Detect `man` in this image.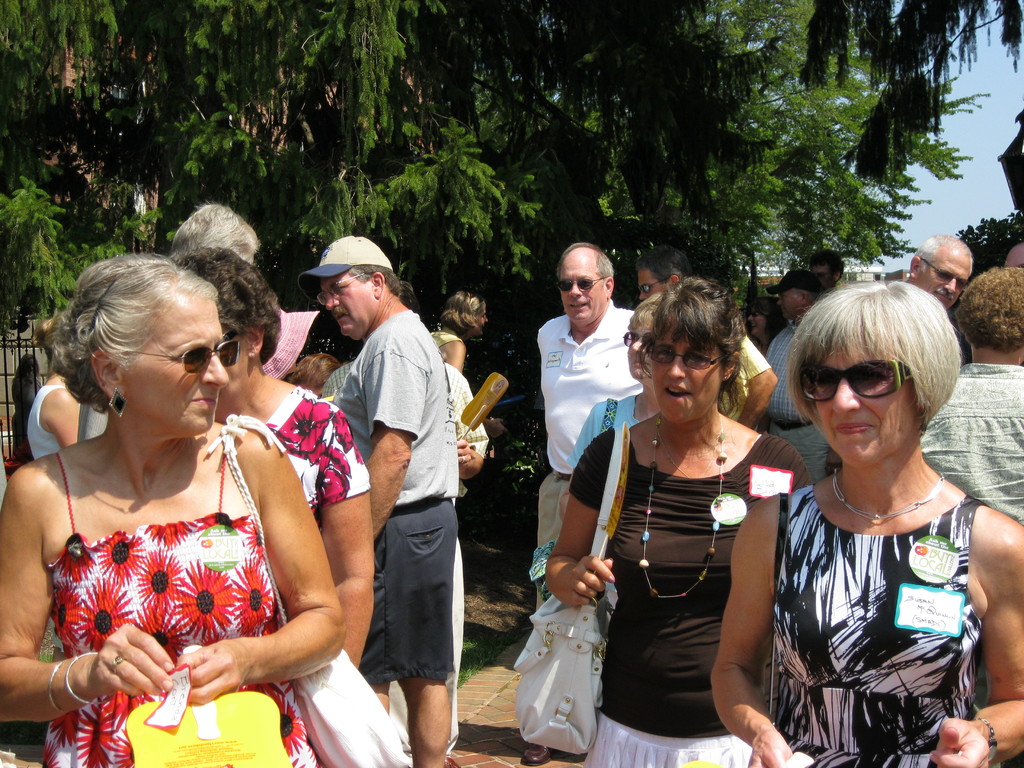
Detection: 904, 235, 973, 310.
